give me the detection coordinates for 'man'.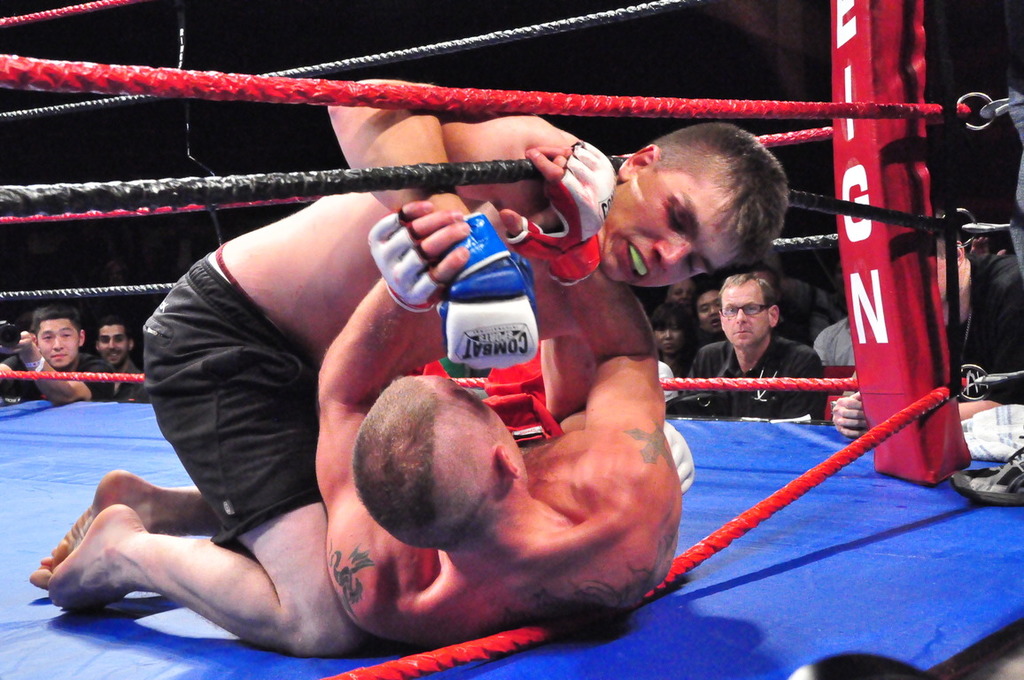
l=812, t=311, r=857, b=394.
